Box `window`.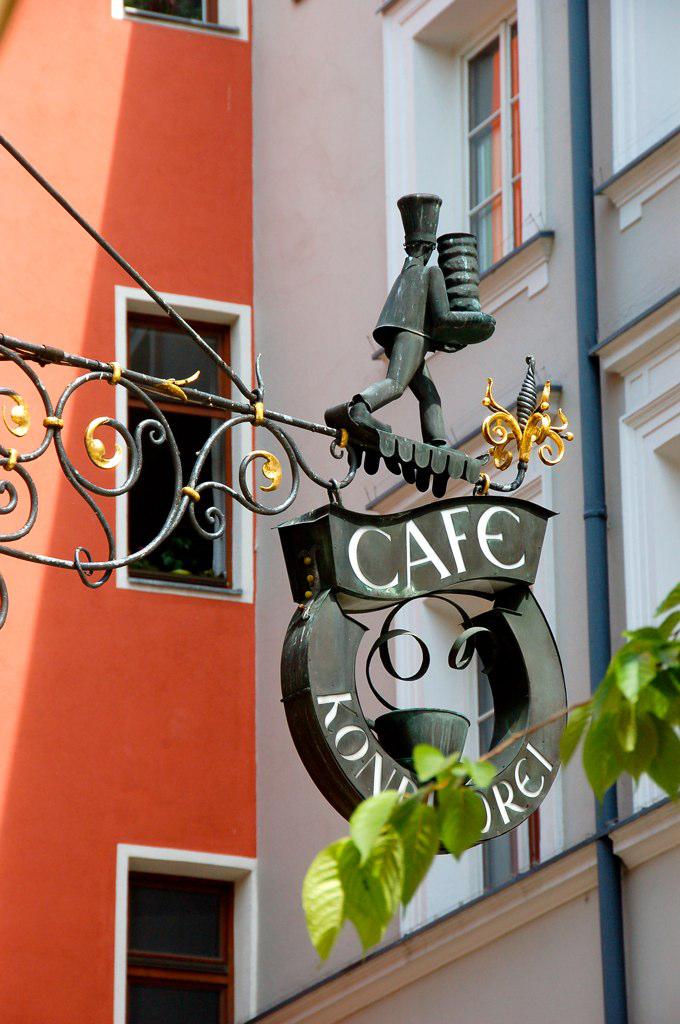
408, 0, 529, 325.
